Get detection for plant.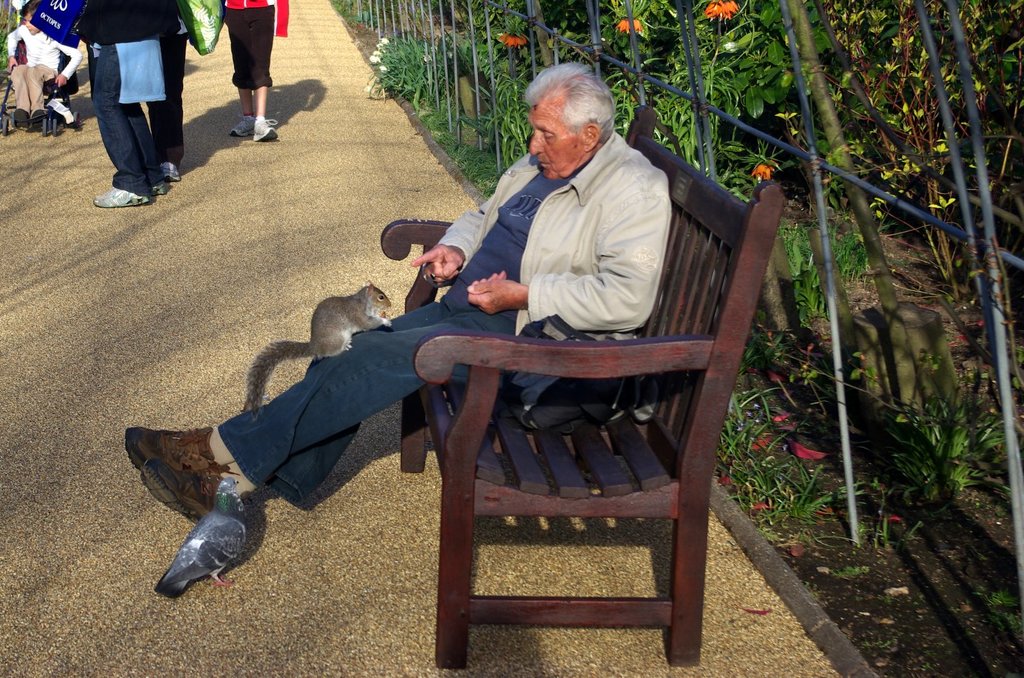
Detection: {"left": 848, "top": 375, "right": 996, "bottom": 530}.
